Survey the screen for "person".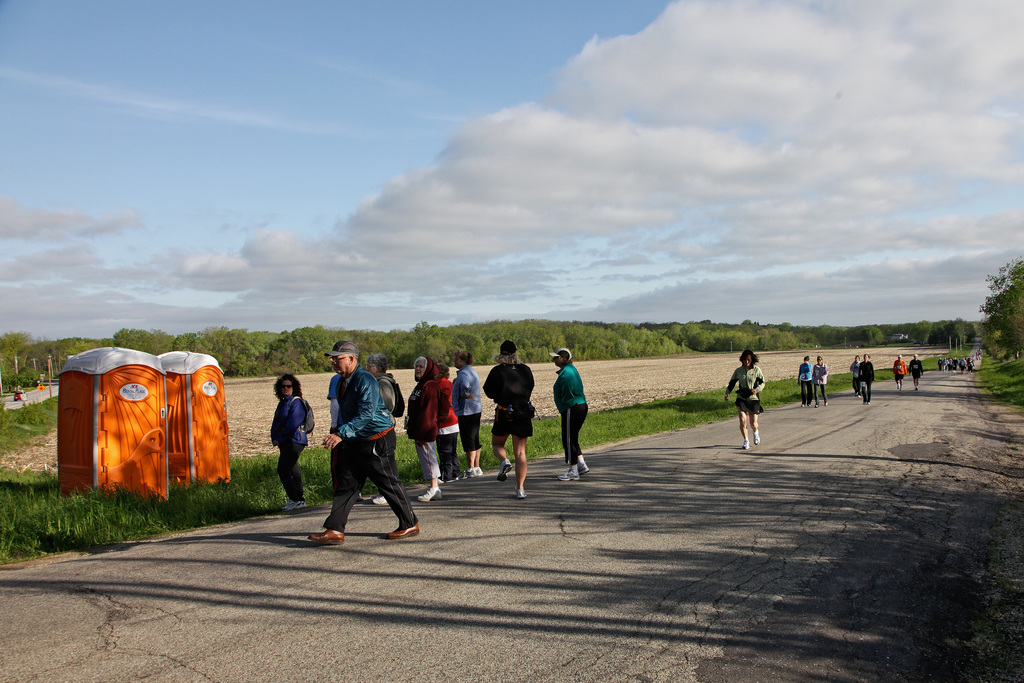
Survey found: 362, 353, 403, 502.
